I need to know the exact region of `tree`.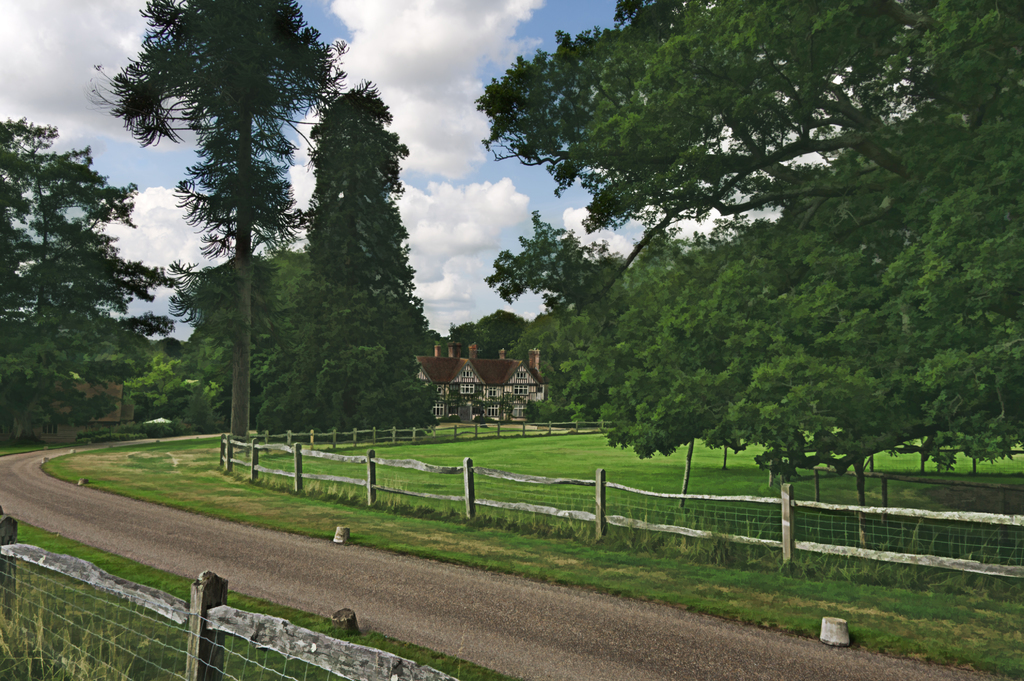
Region: (480, 0, 1021, 508).
